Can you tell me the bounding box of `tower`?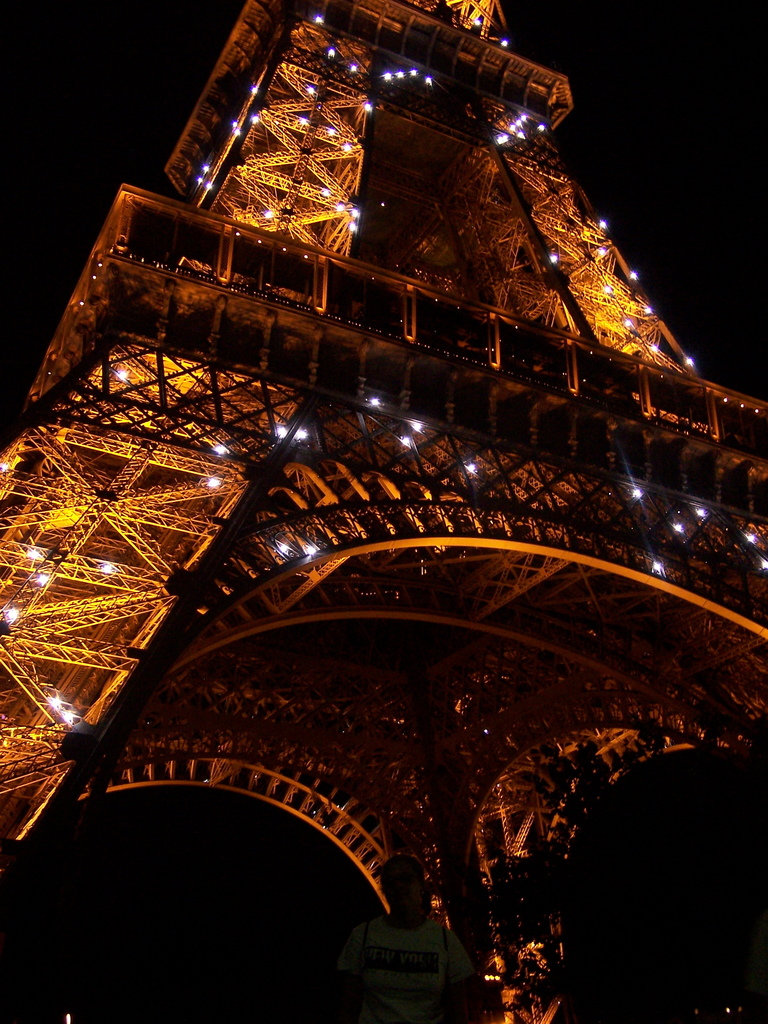
bbox=[0, 3, 767, 1023].
